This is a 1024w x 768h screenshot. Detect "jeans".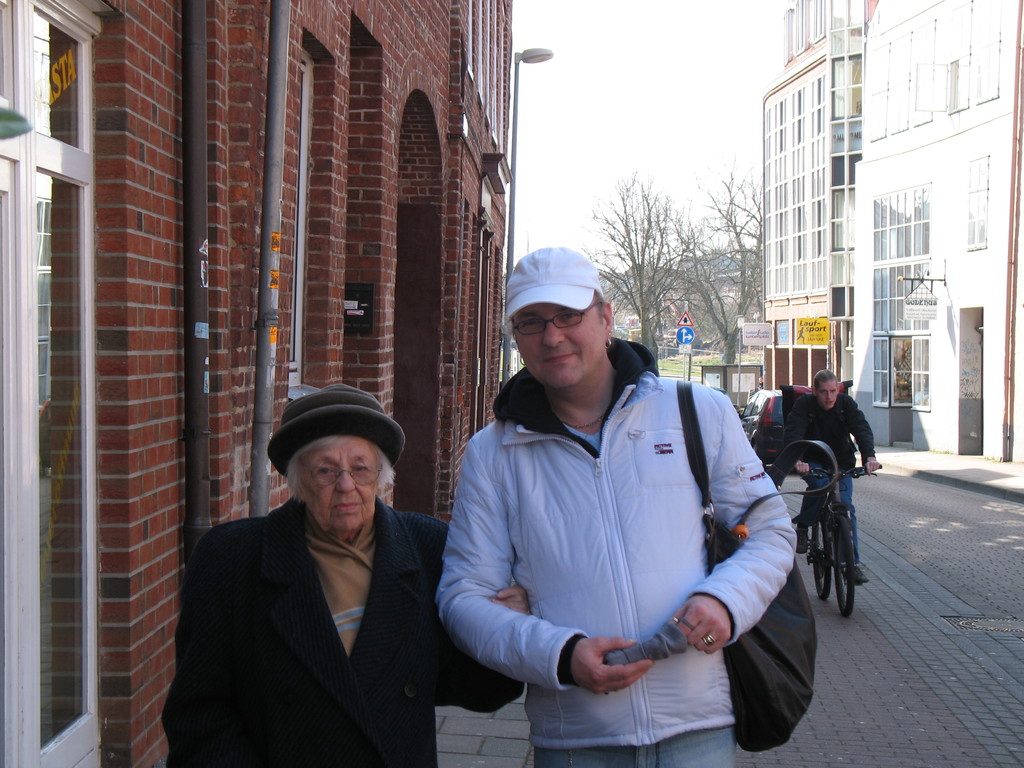
531:719:737:767.
